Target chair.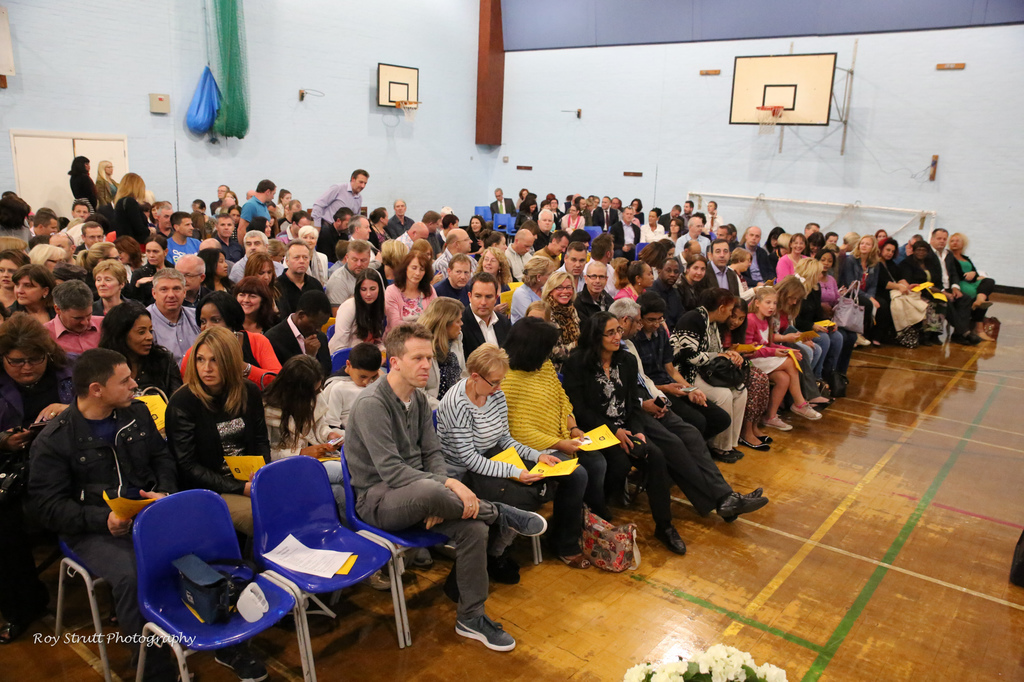
Target region: bbox=(475, 204, 490, 225).
